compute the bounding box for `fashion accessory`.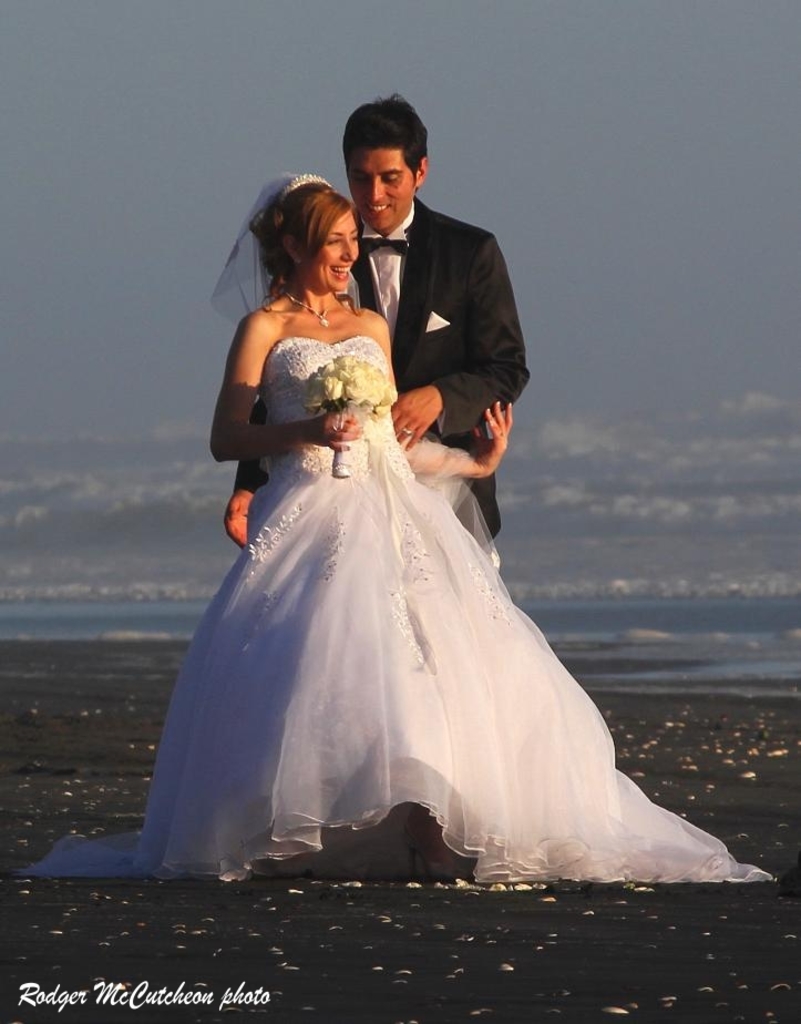
(x1=401, y1=429, x2=410, y2=436).
